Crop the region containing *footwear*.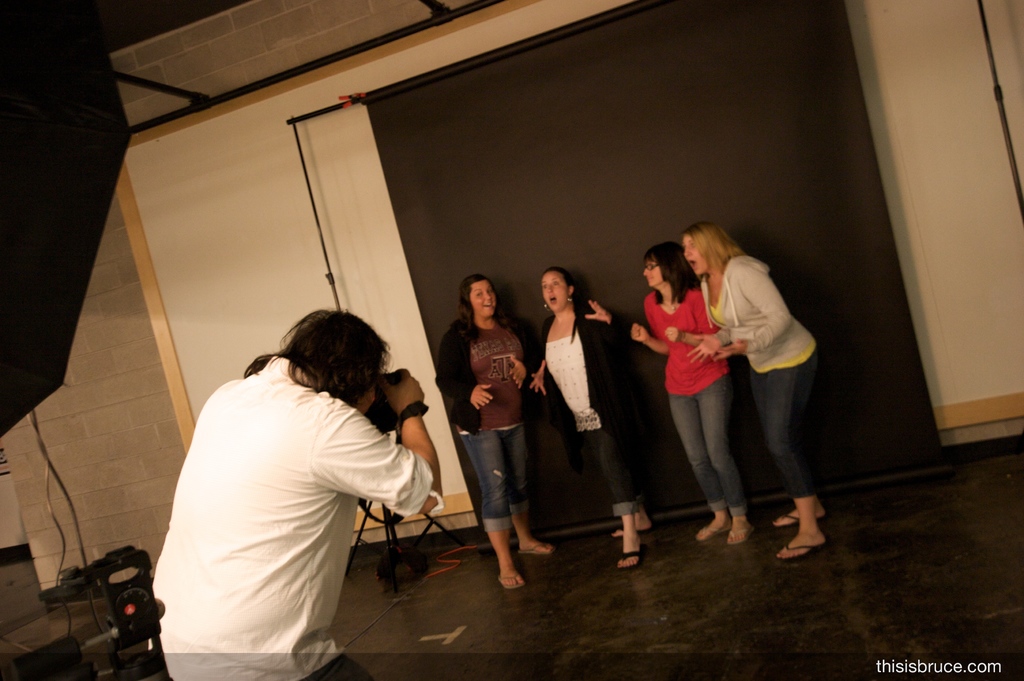
Crop region: bbox(773, 543, 828, 563).
